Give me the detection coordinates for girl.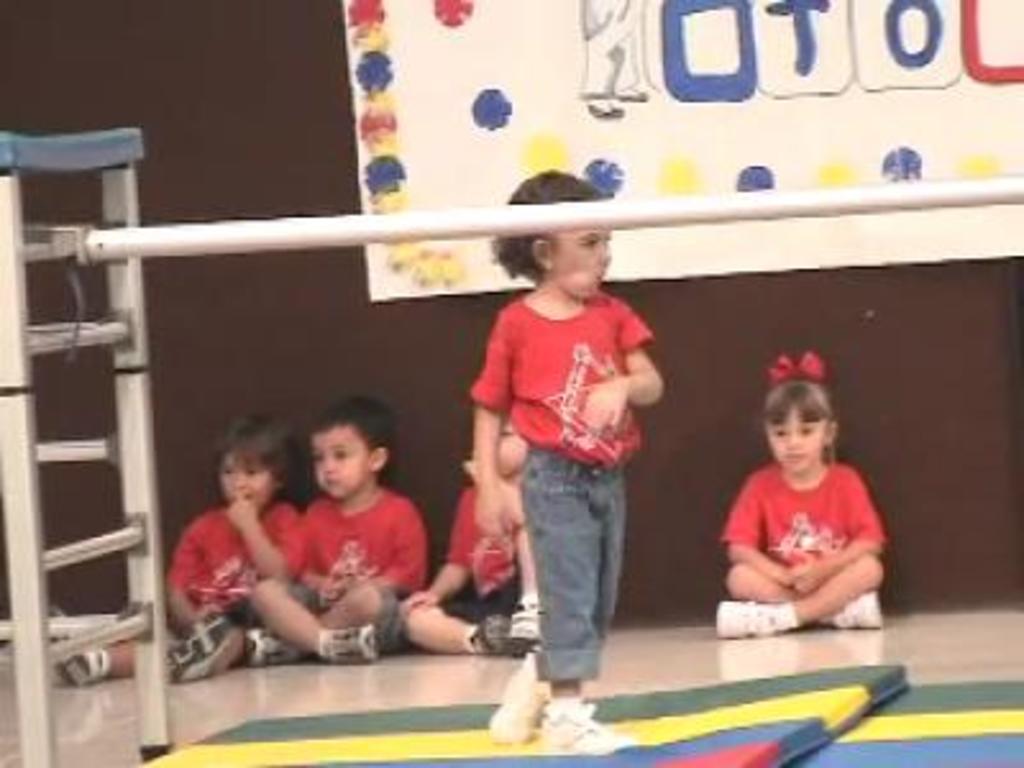
x1=704, y1=348, x2=899, y2=650.
